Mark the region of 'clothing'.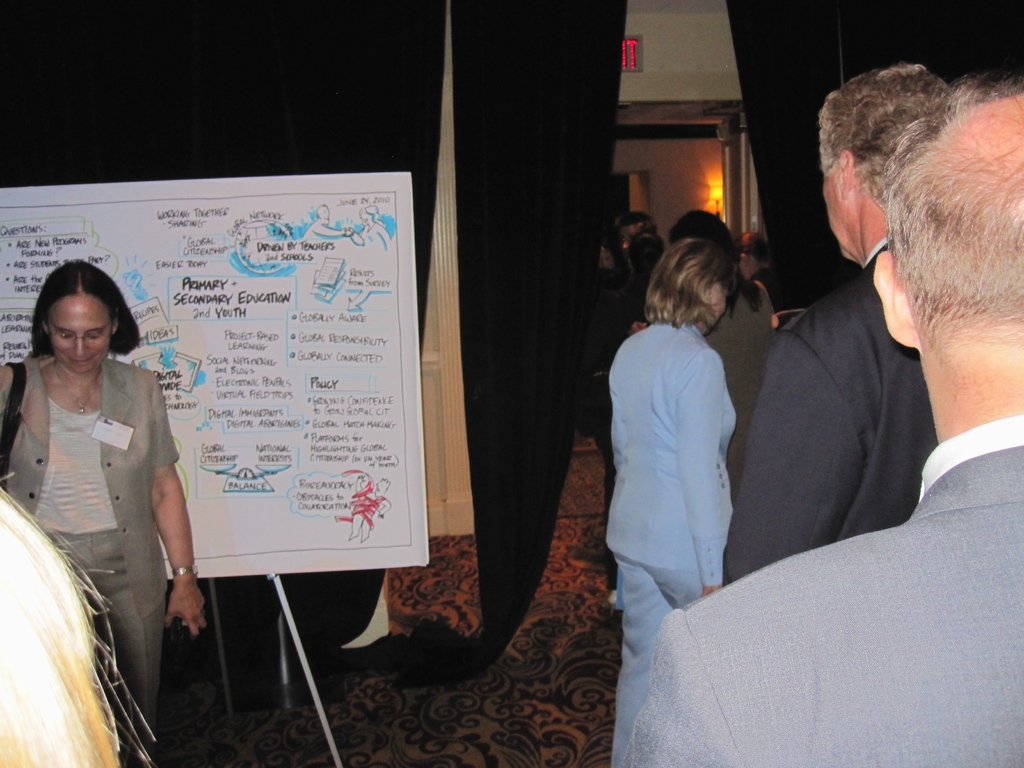
Region: 704,279,772,501.
